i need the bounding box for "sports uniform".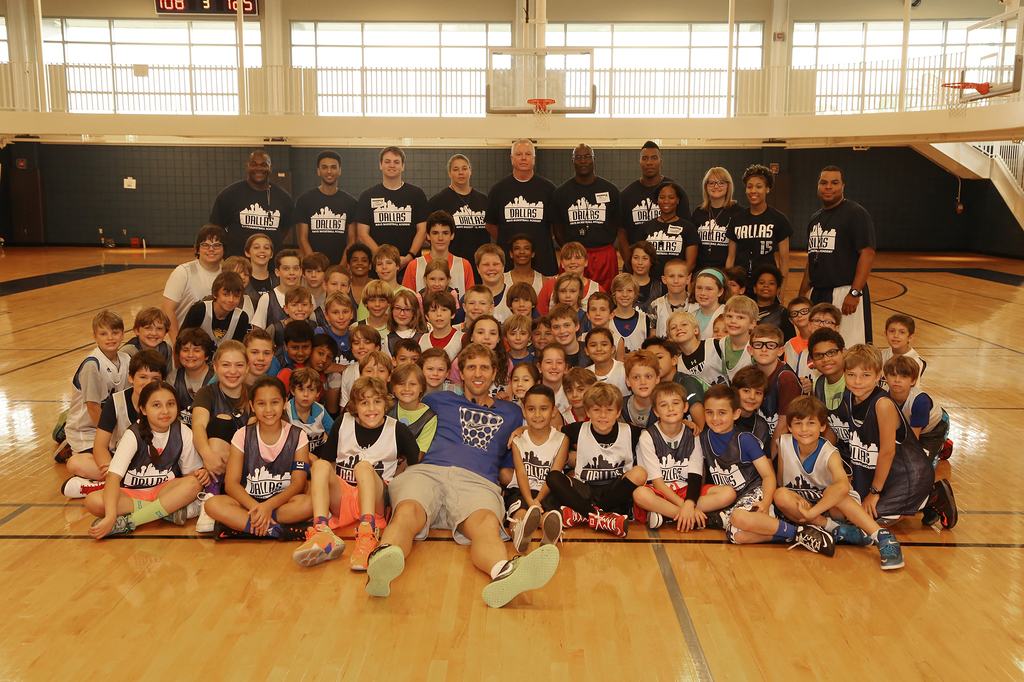
Here it is: box(621, 173, 691, 239).
